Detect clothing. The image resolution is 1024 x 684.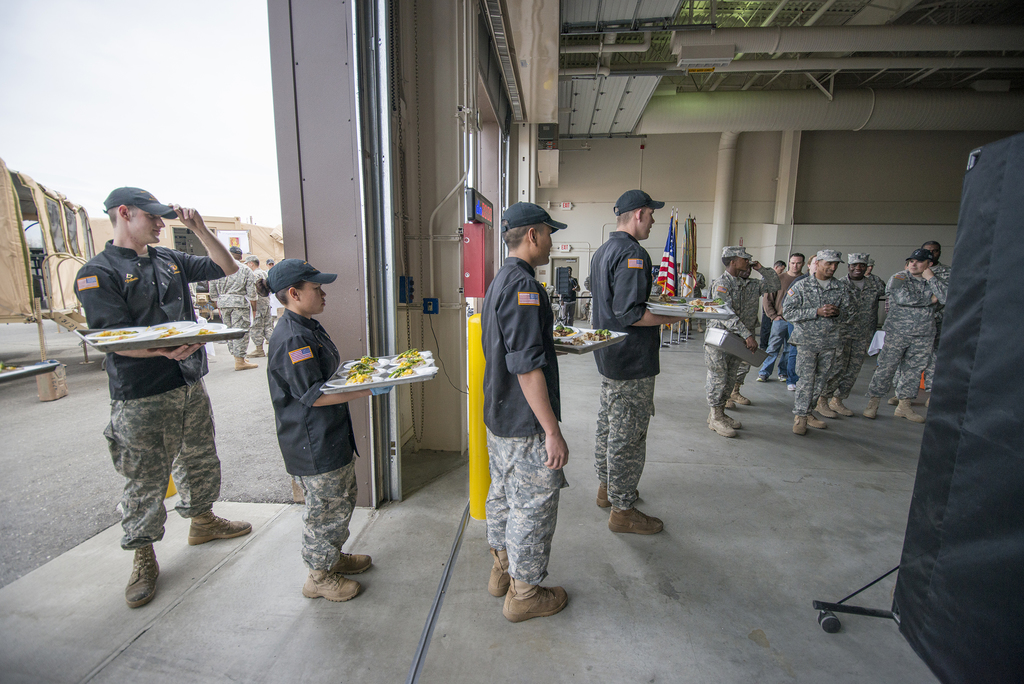
bbox(758, 266, 776, 346).
